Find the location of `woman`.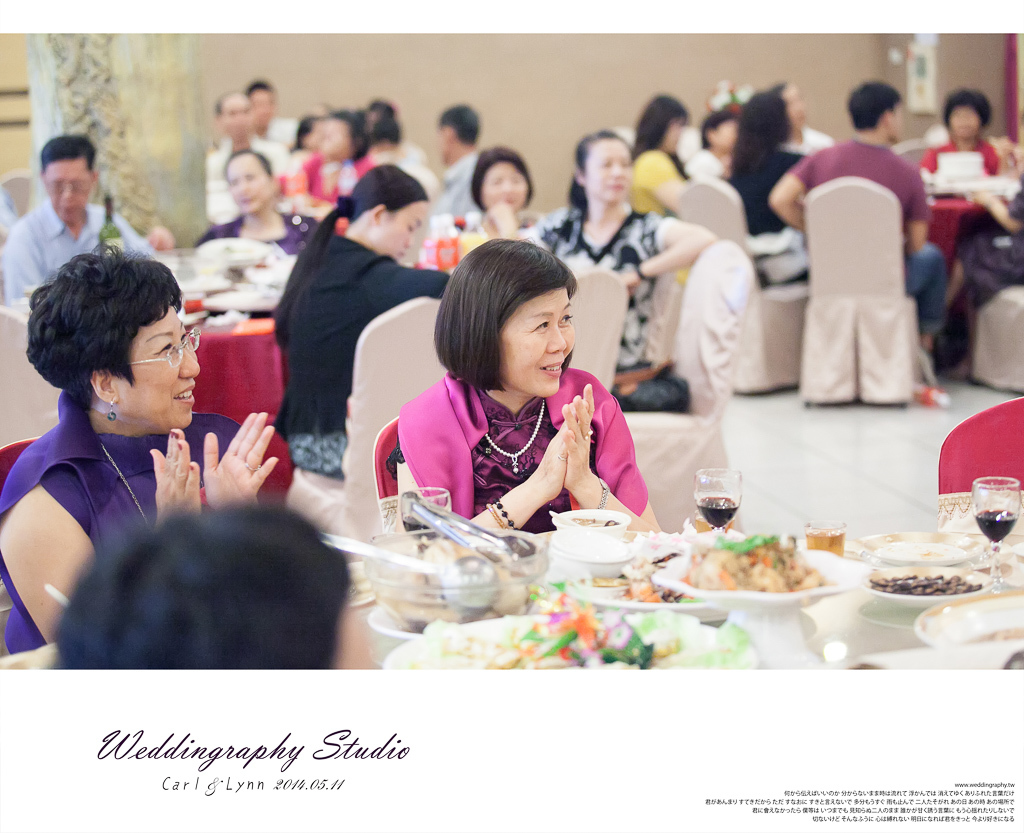
Location: rect(536, 126, 718, 369).
